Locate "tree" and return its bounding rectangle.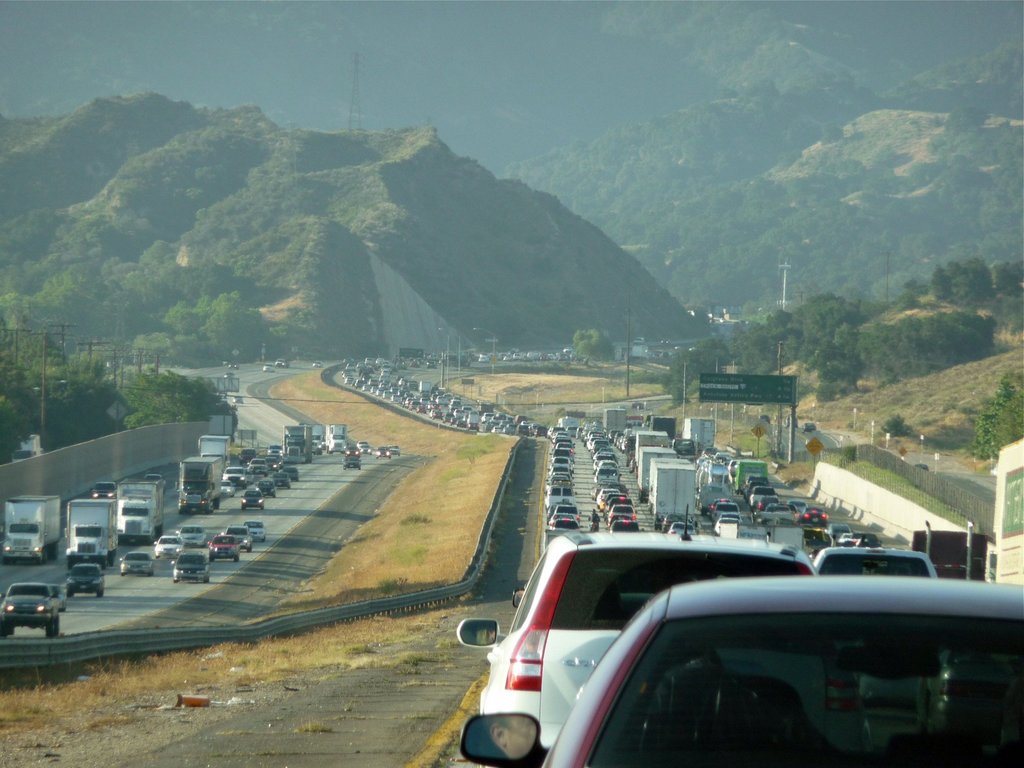
(x1=767, y1=307, x2=792, y2=336).
